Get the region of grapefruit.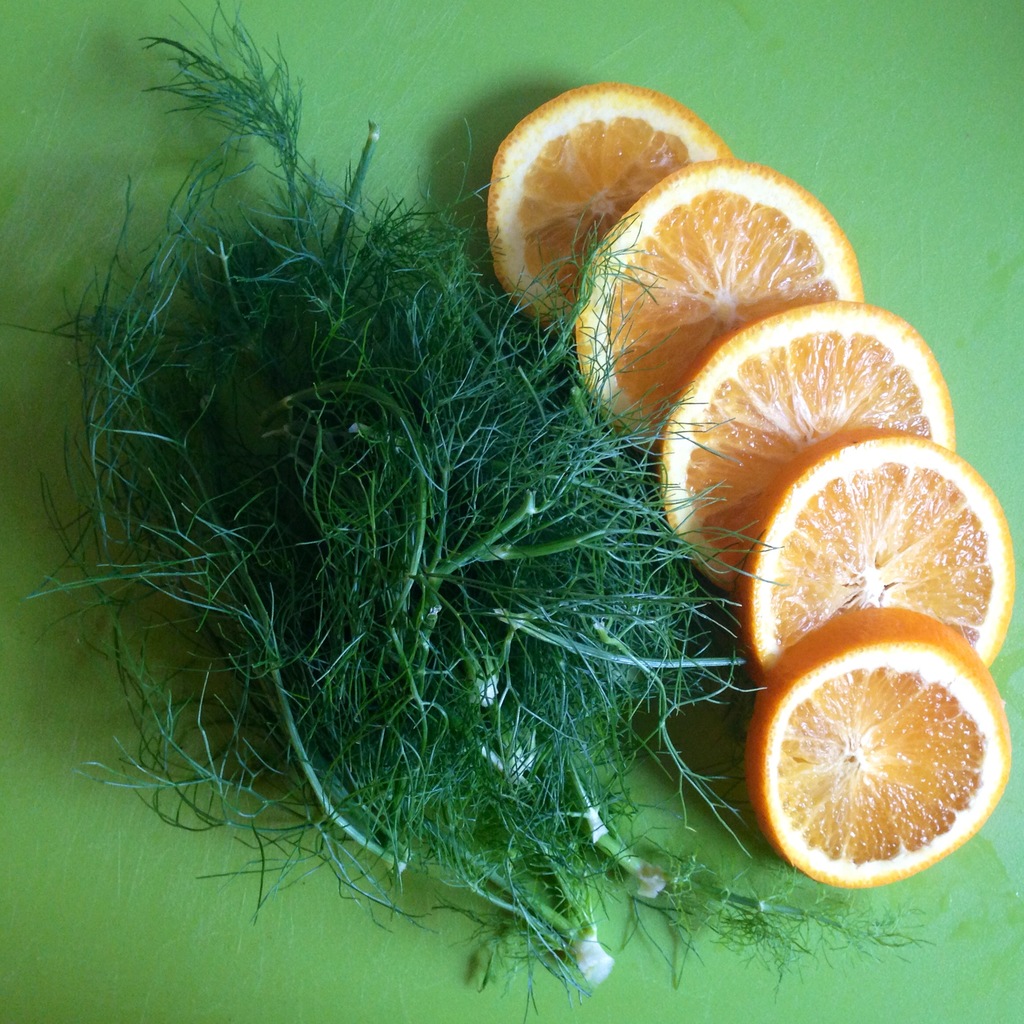
rect(764, 635, 1020, 904).
